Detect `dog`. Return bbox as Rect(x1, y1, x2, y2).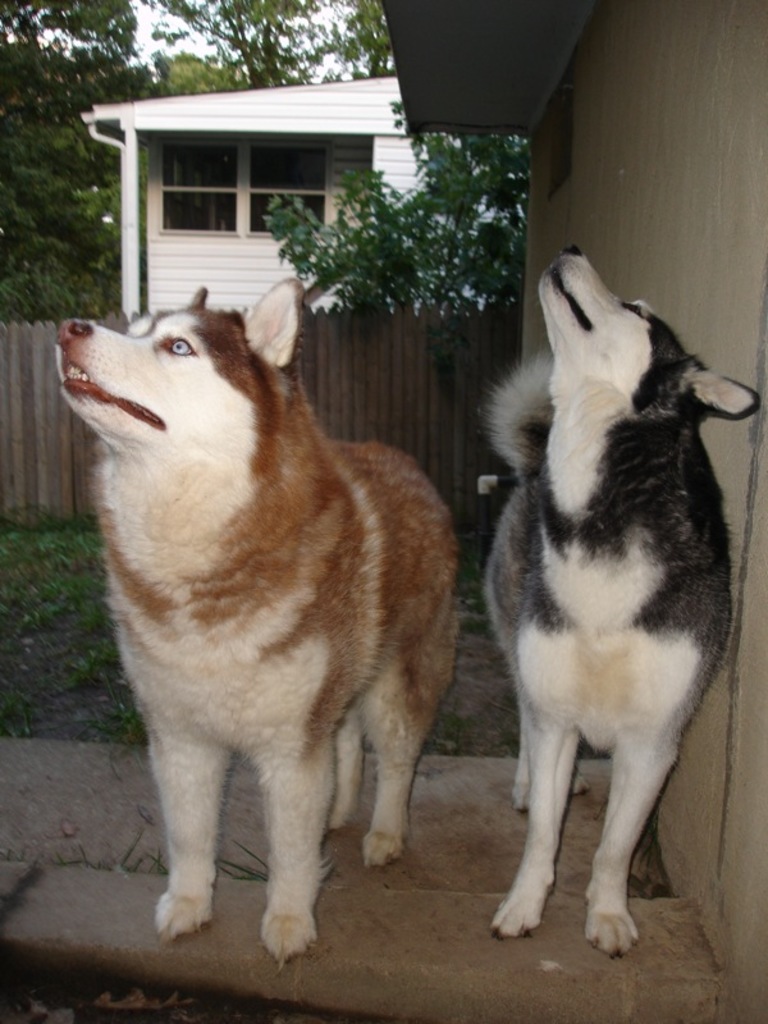
Rect(54, 279, 461, 969).
